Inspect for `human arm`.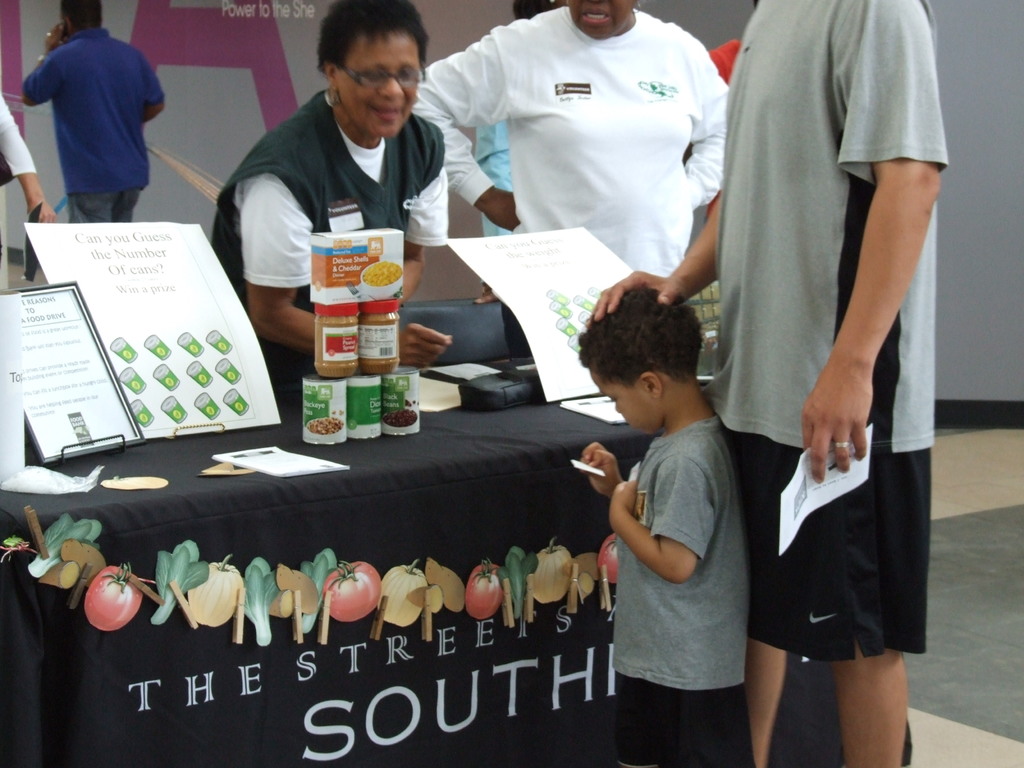
Inspection: x1=683, y1=35, x2=732, y2=208.
